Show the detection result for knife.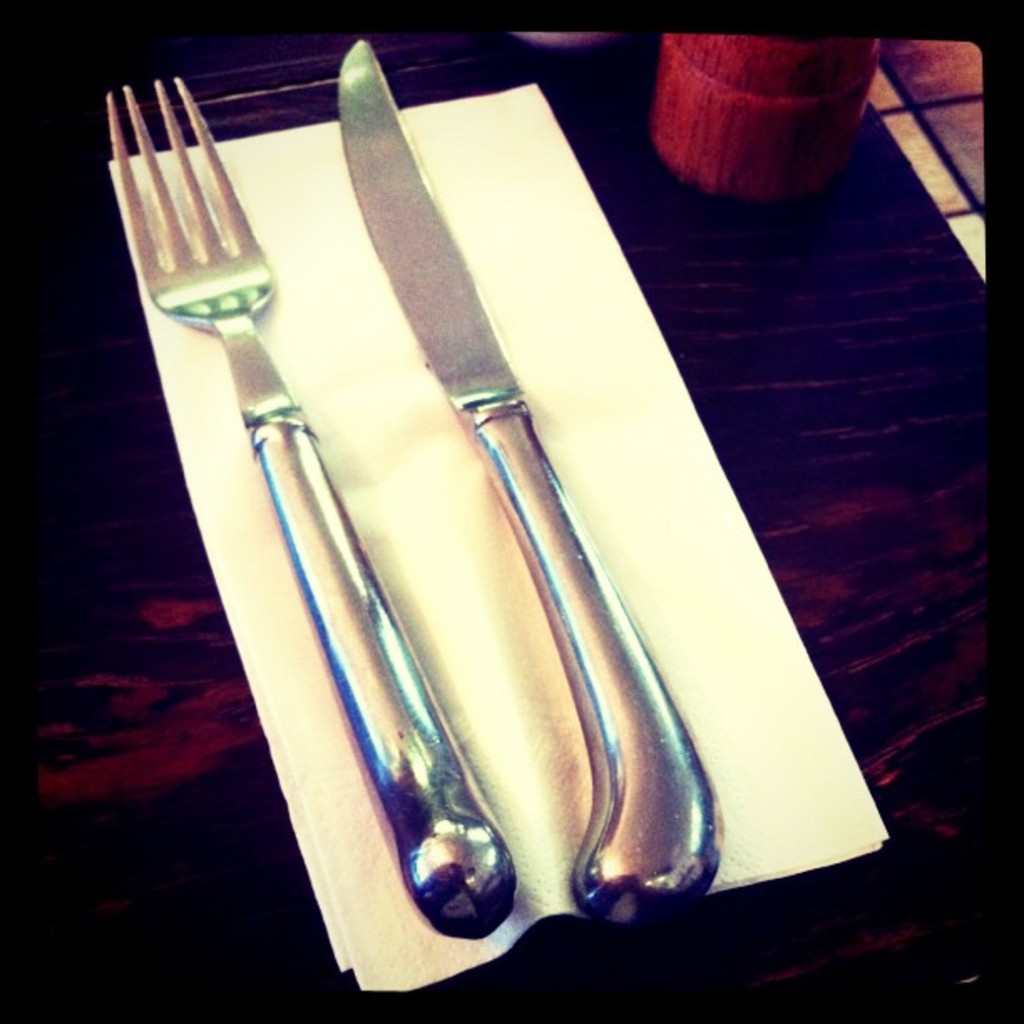
{"x1": 328, "y1": 35, "x2": 733, "y2": 929}.
